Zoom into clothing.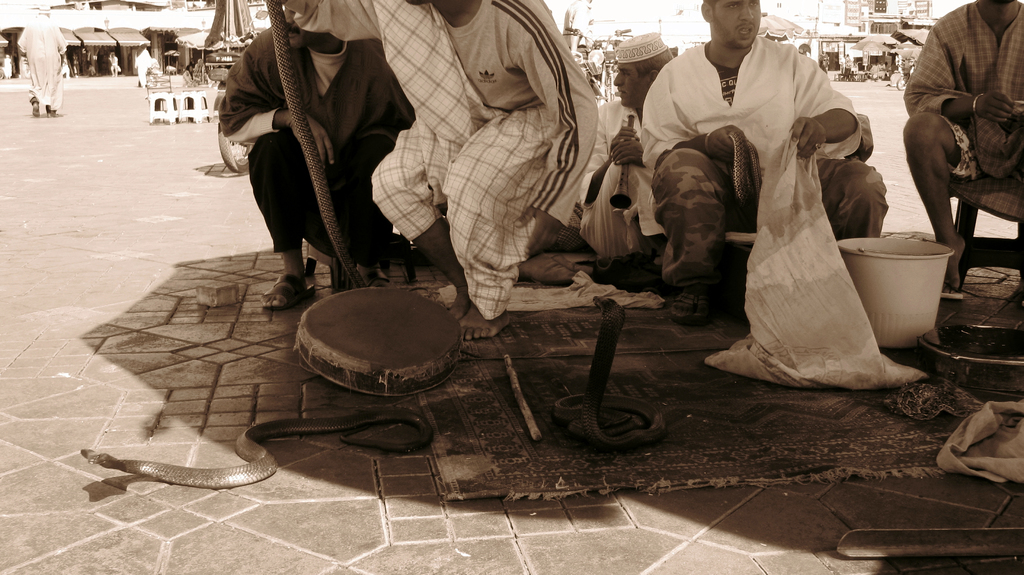
Zoom target: left=576, top=95, right=668, bottom=264.
